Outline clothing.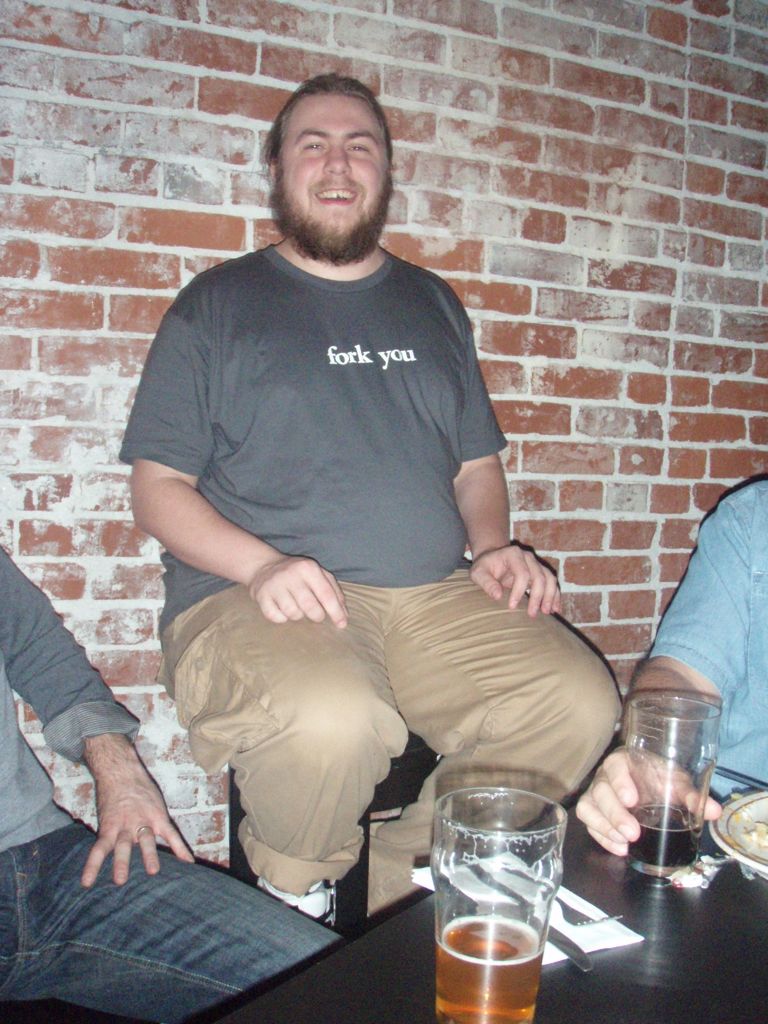
Outline: <region>127, 181, 547, 798</region>.
